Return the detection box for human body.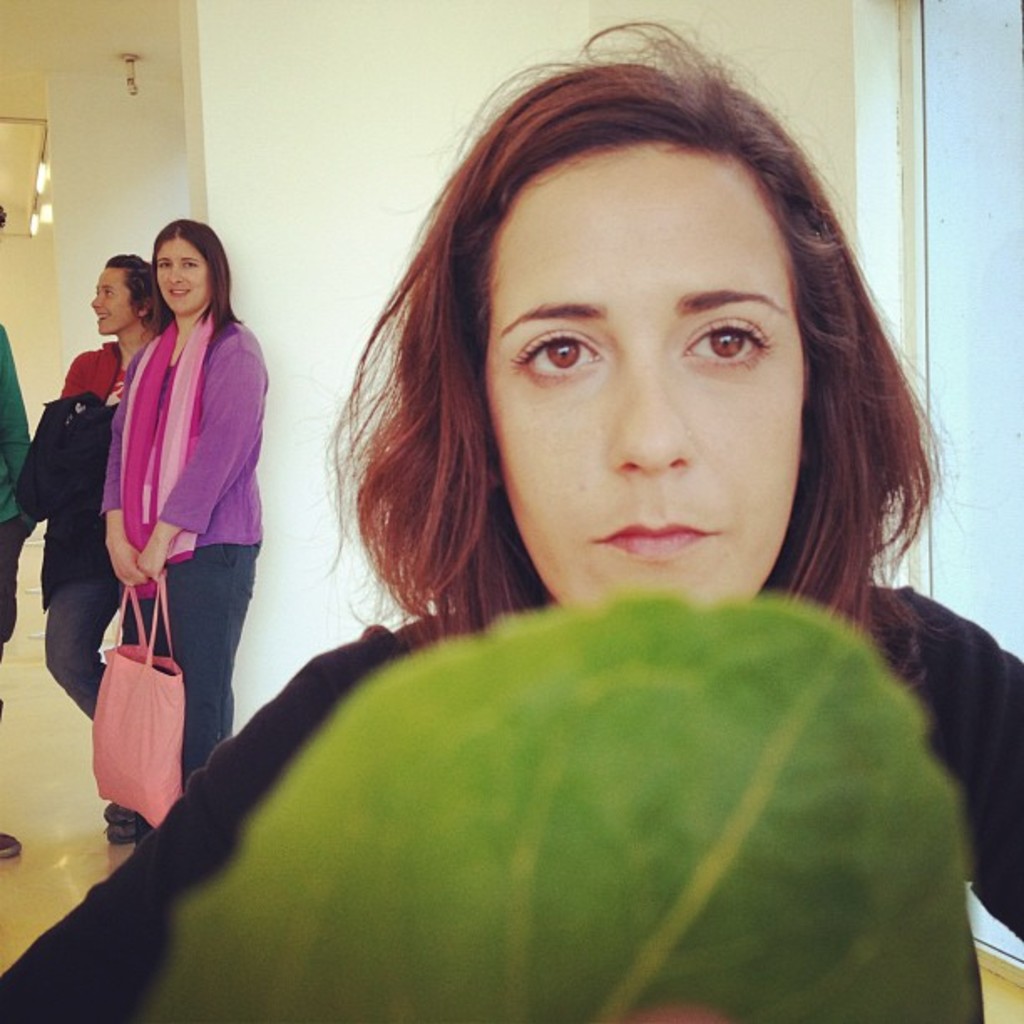
[0,20,1022,1022].
